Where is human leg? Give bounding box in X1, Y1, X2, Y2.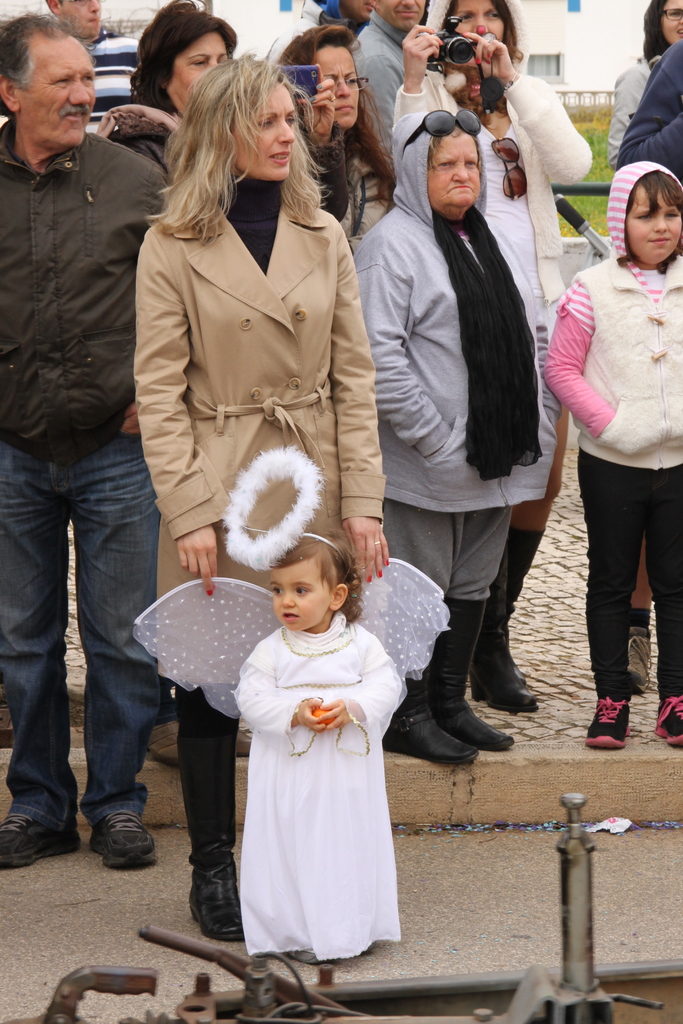
176, 422, 242, 937.
